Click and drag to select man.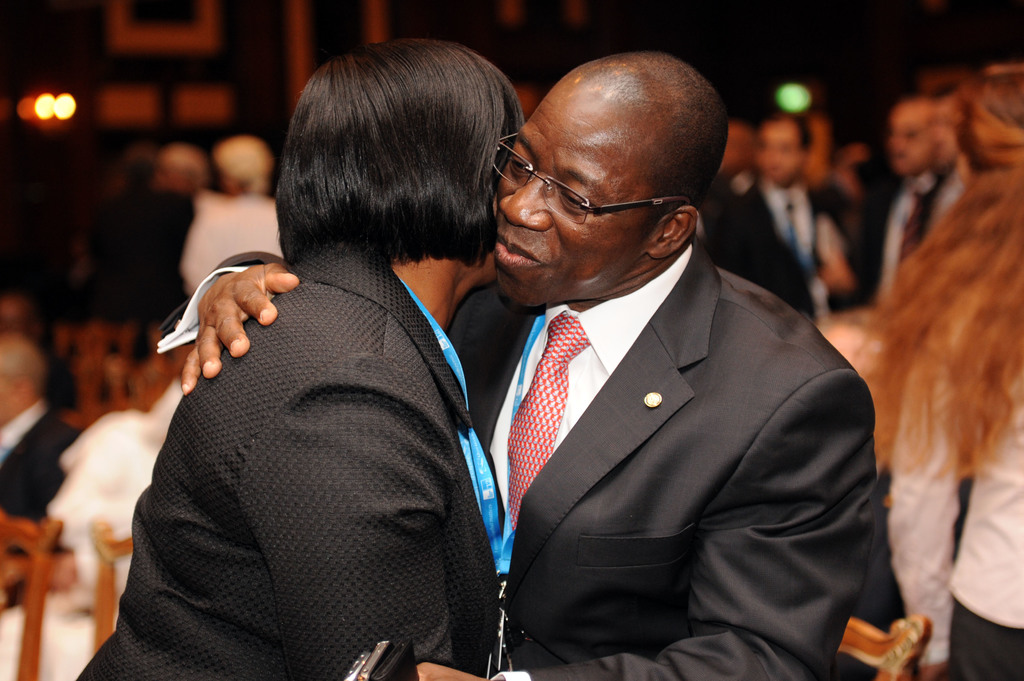
Selection: bbox=(84, 148, 189, 360).
